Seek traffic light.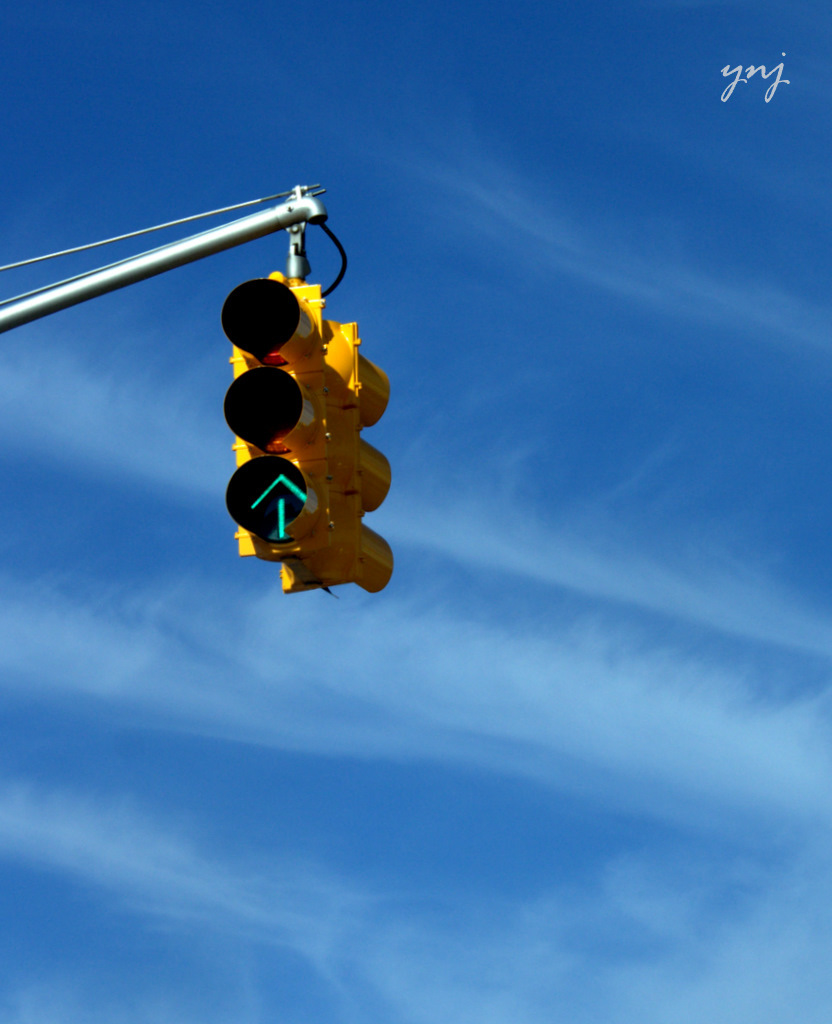
pyautogui.locateOnScreen(221, 224, 395, 597).
